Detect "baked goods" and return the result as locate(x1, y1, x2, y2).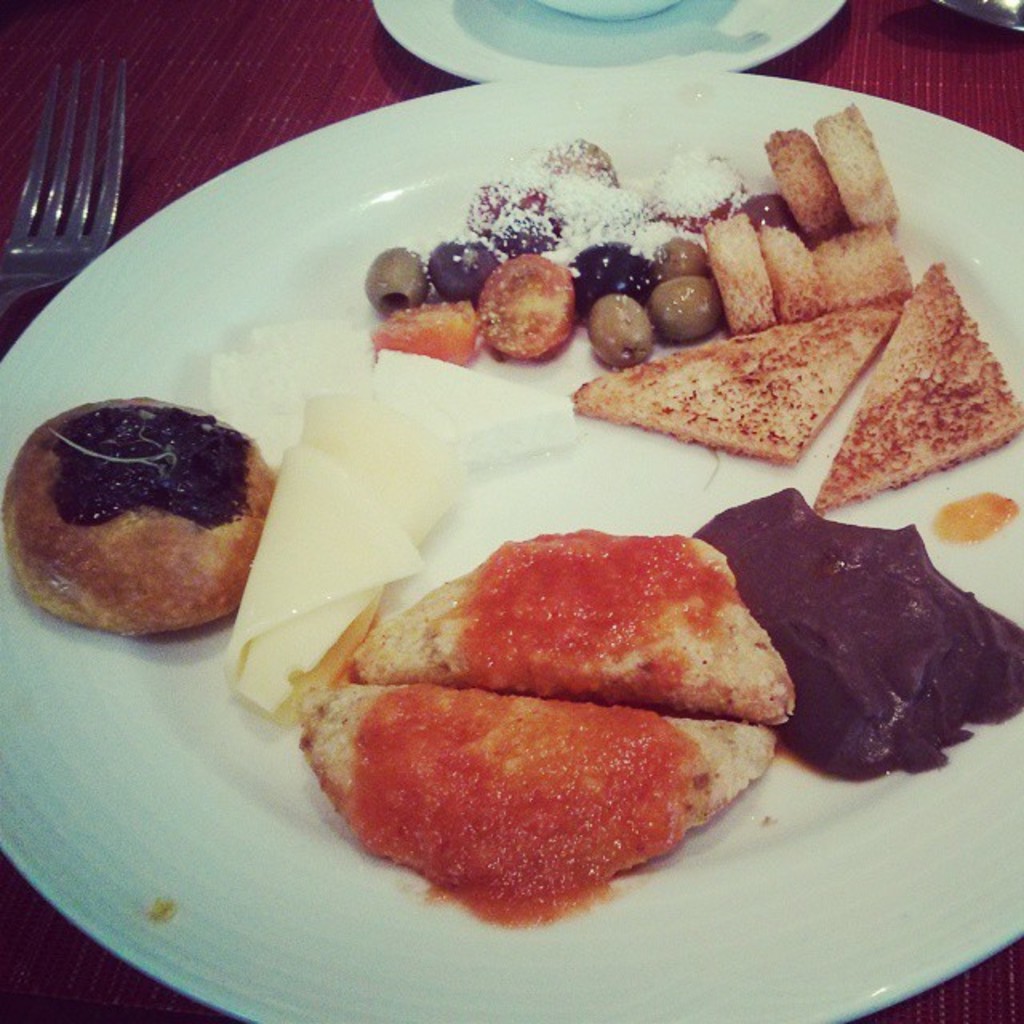
locate(566, 296, 909, 464).
